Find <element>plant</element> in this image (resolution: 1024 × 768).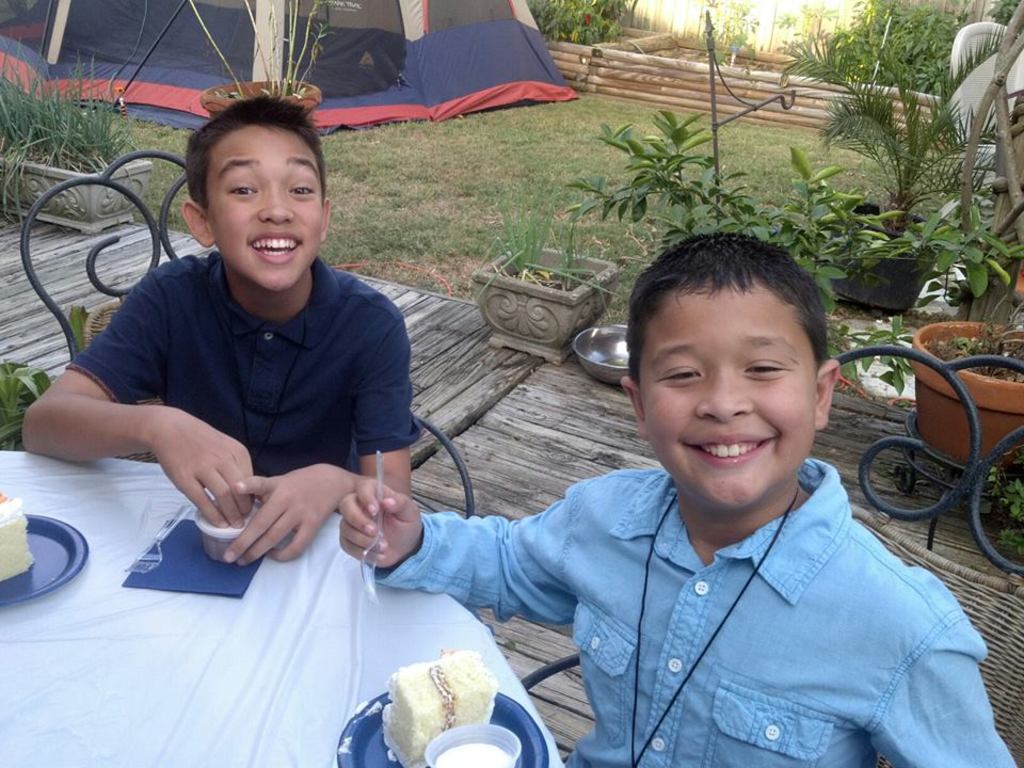
bbox=[489, 177, 619, 306].
